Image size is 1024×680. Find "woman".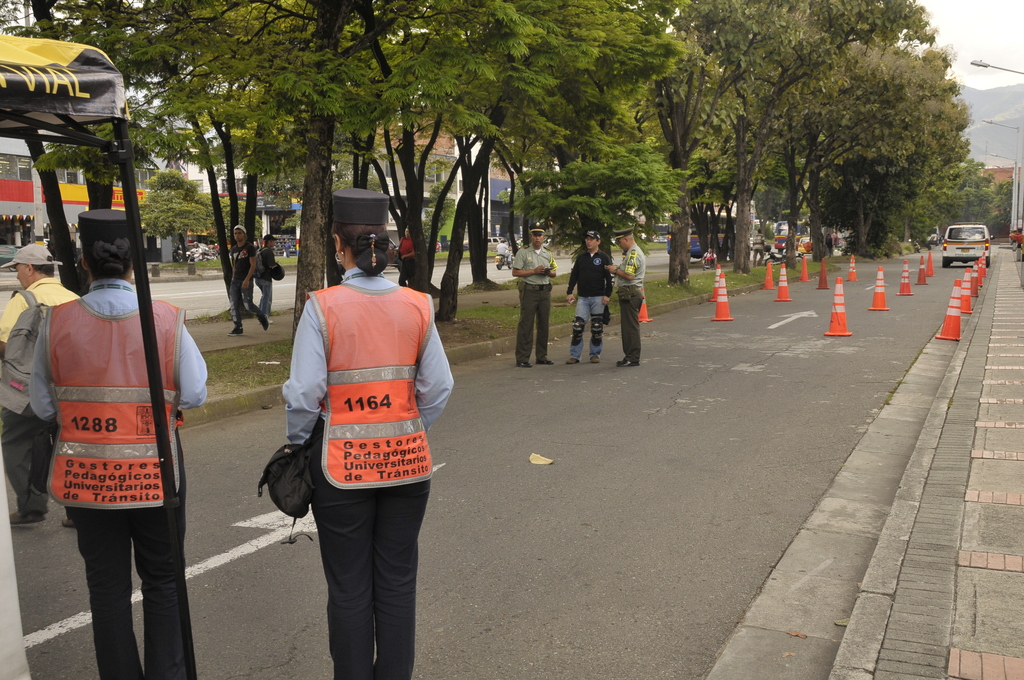
(left=27, top=213, right=211, bottom=679).
